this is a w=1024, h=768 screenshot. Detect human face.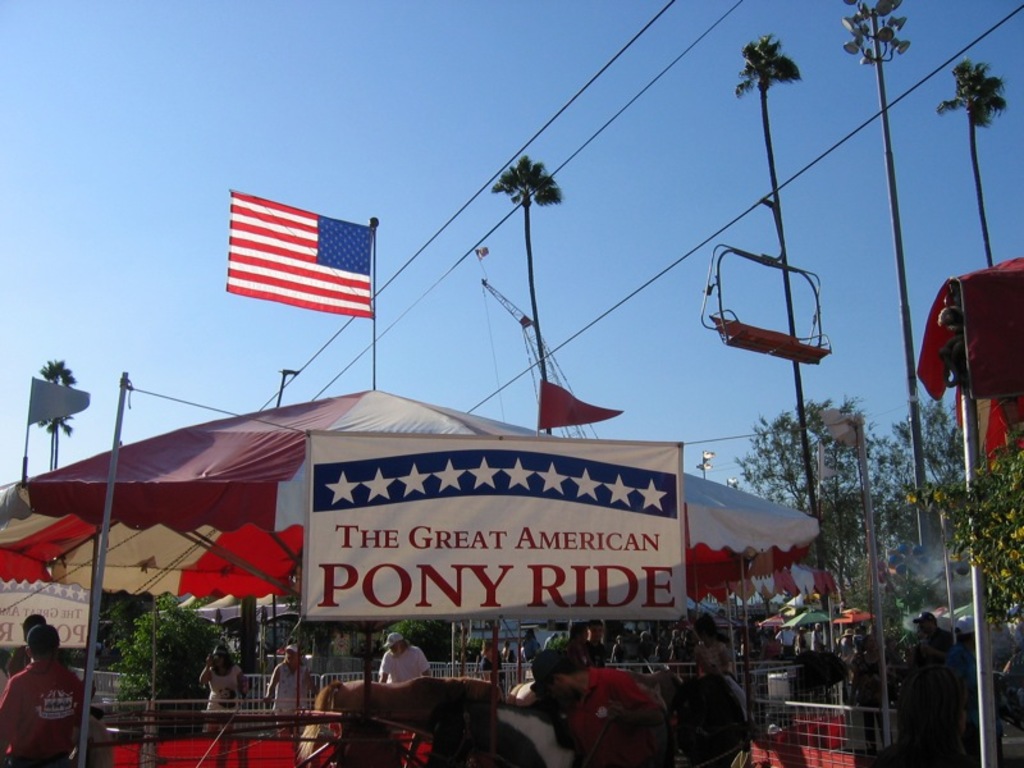
(283,648,297,667).
